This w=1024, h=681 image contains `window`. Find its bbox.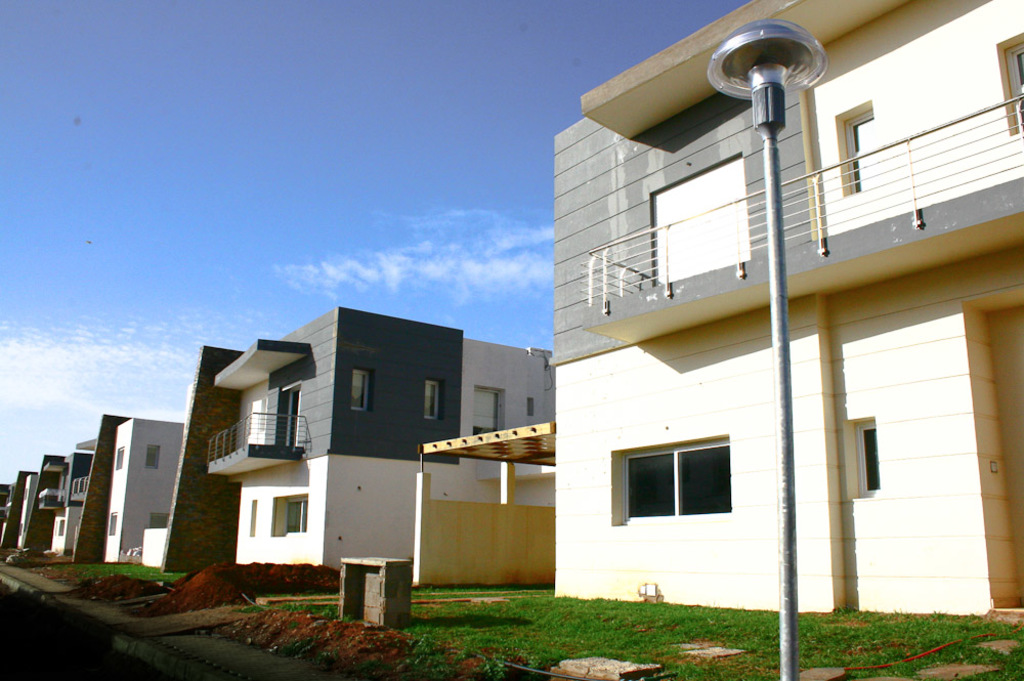
region(285, 494, 310, 535).
